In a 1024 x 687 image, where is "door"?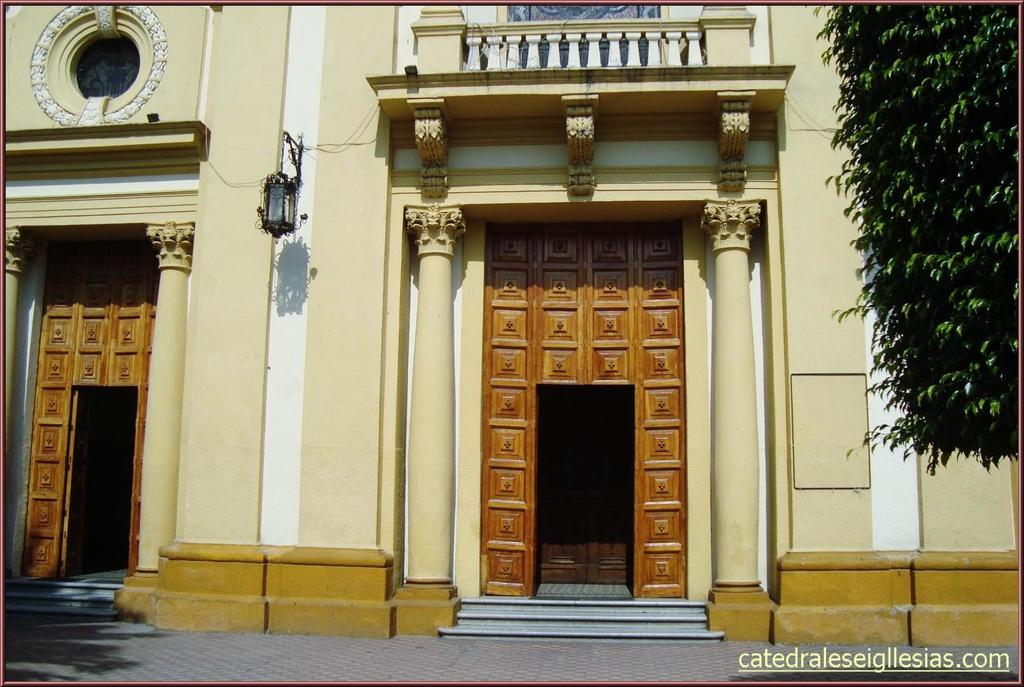
left=21, top=246, right=158, bottom=575.
